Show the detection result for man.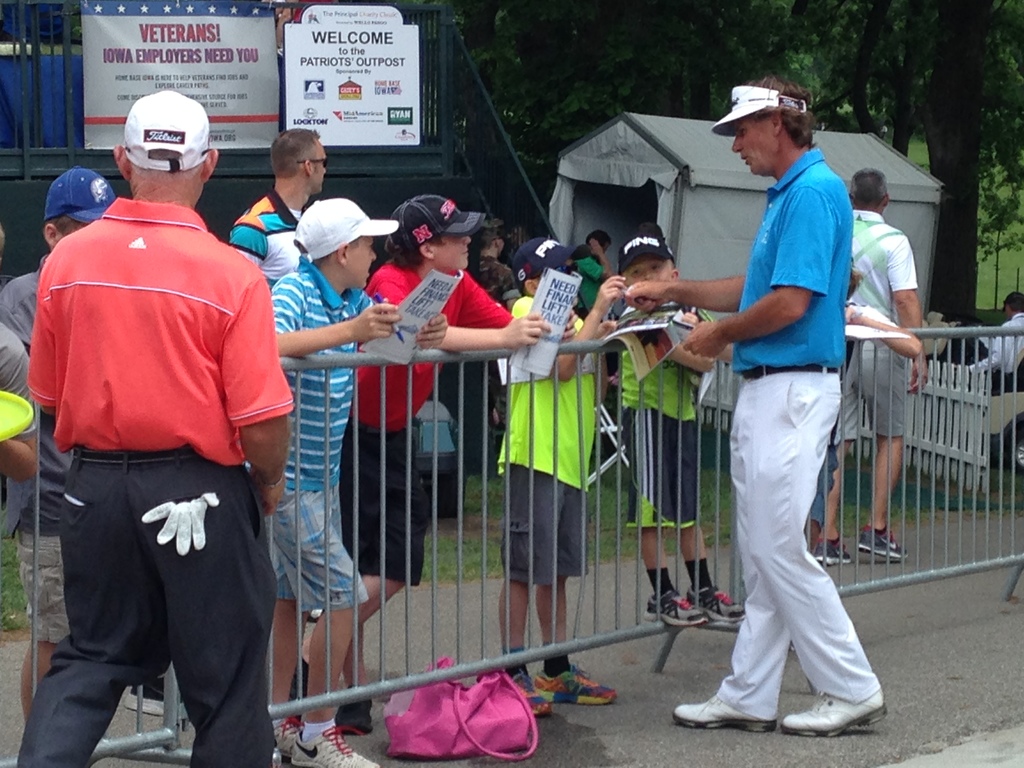
crop(351, 195, 550, 699).
